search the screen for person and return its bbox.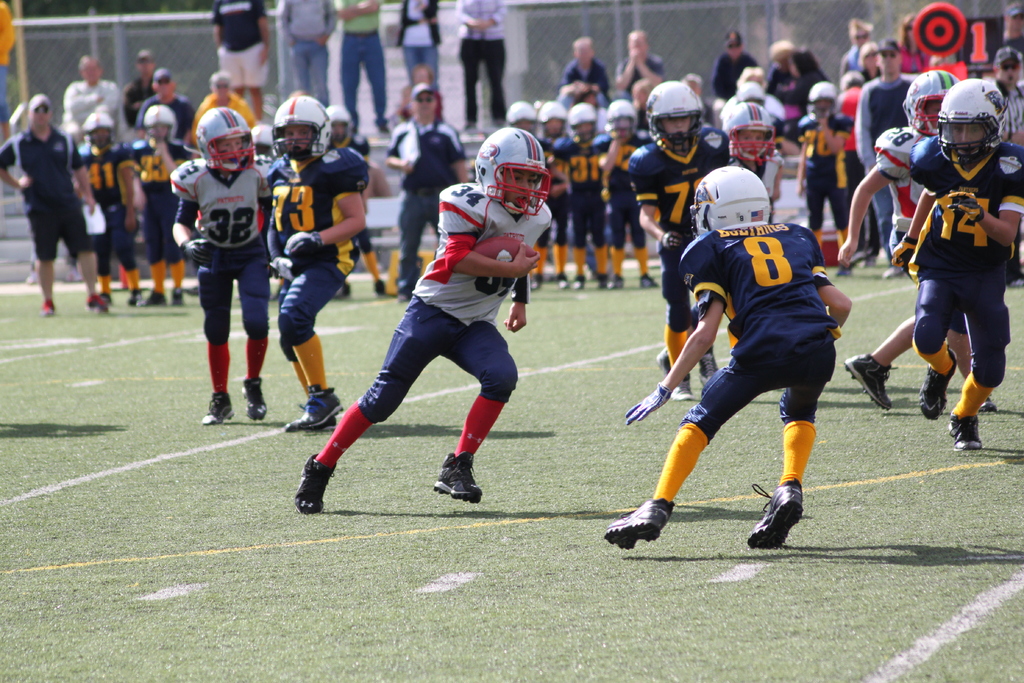
Found: [651, 146, 861, 564].
